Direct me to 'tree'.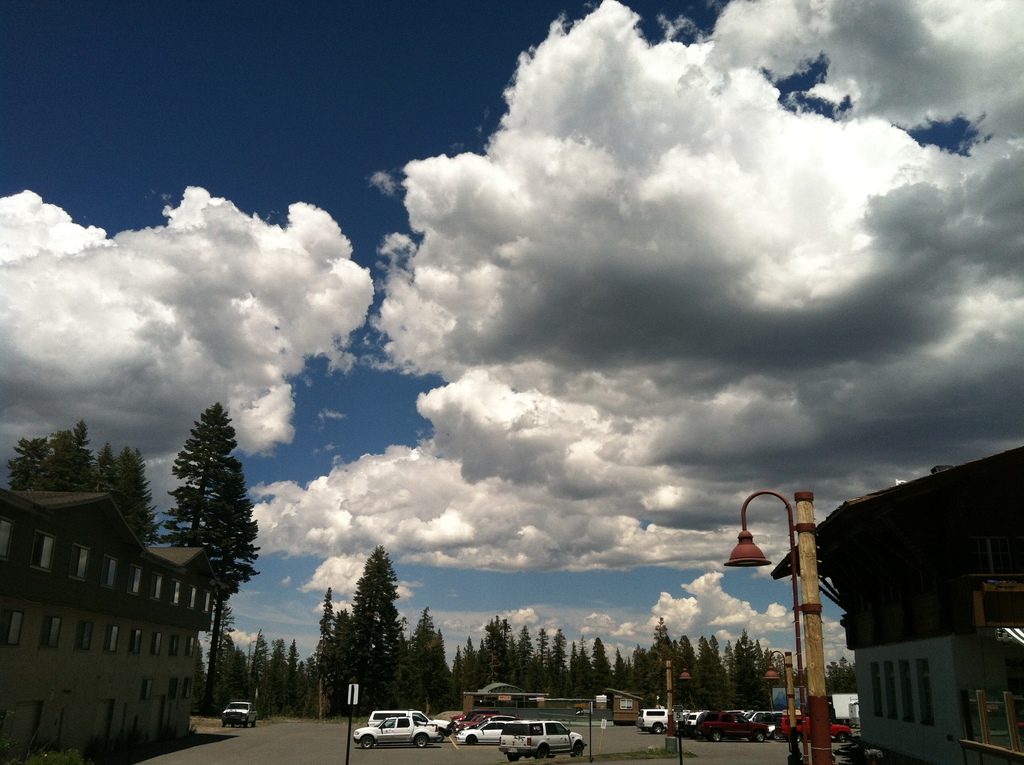
Direction: detection(147, 393, 257, 641).
